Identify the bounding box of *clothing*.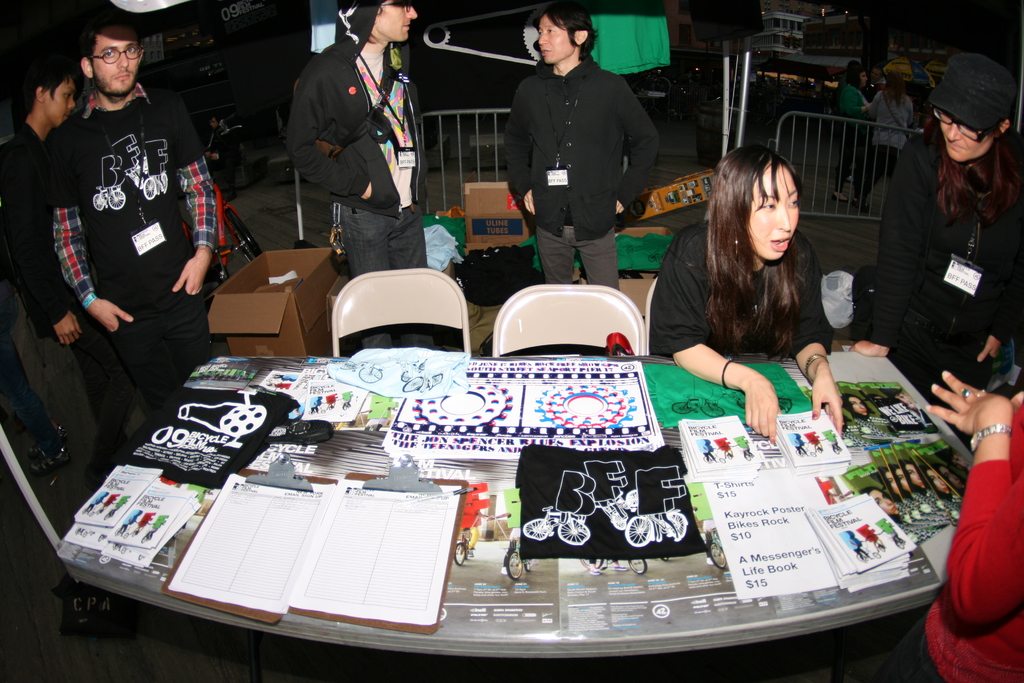
<box>649,218,835,357</box>.
